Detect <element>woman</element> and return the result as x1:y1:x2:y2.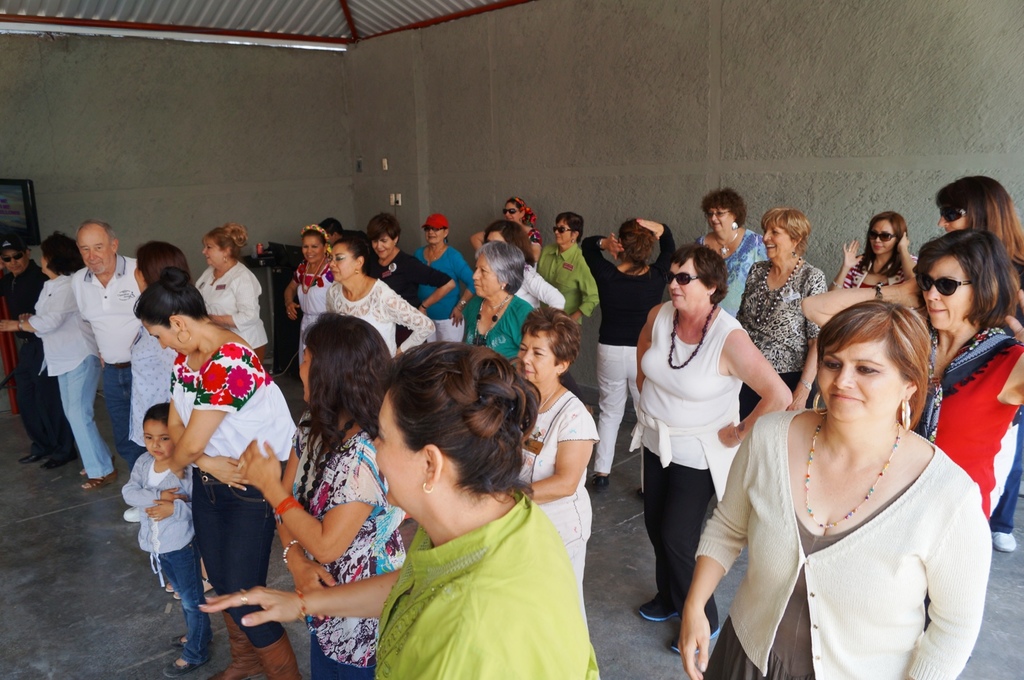
463:244:539:366.
